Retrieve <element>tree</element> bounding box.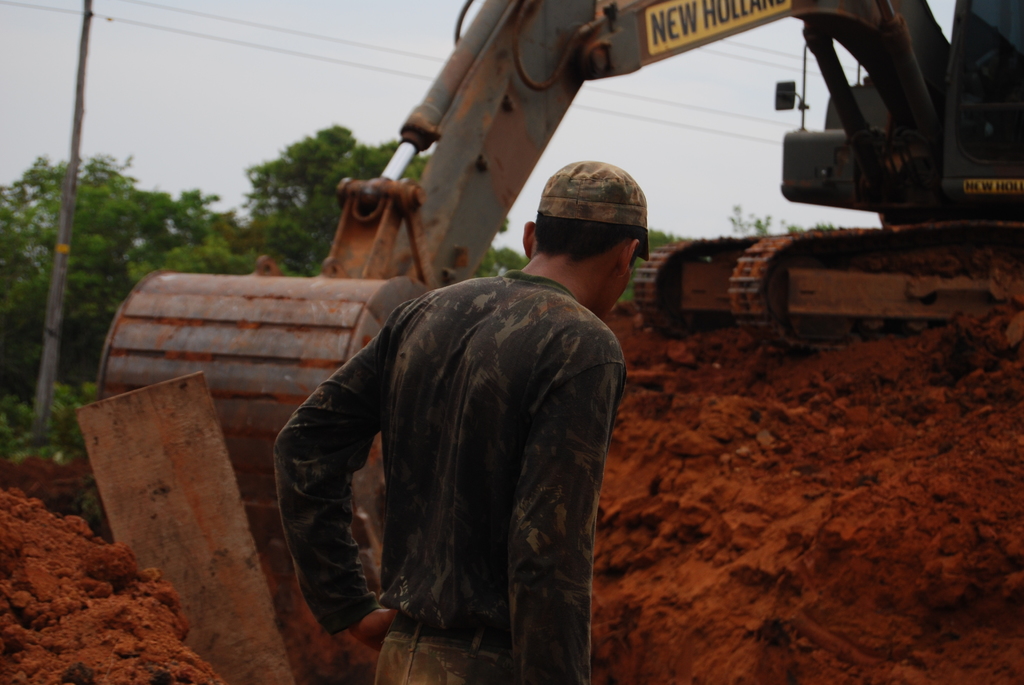
Bounding box: region(0, 155, 216, 416).
